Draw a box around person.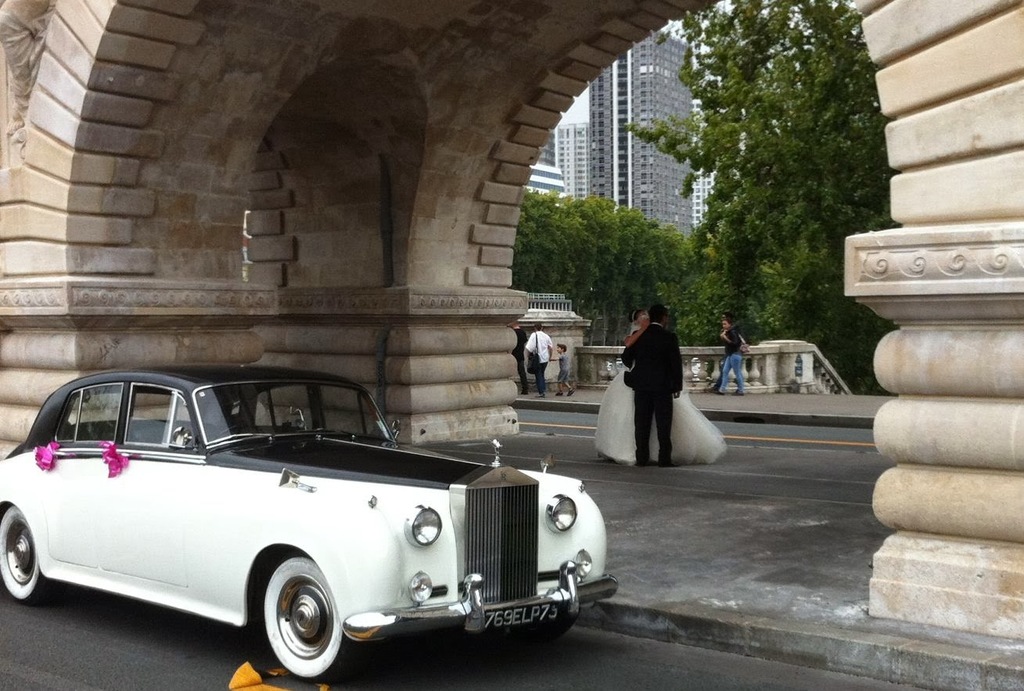
region(621, 304, 682, 464).
